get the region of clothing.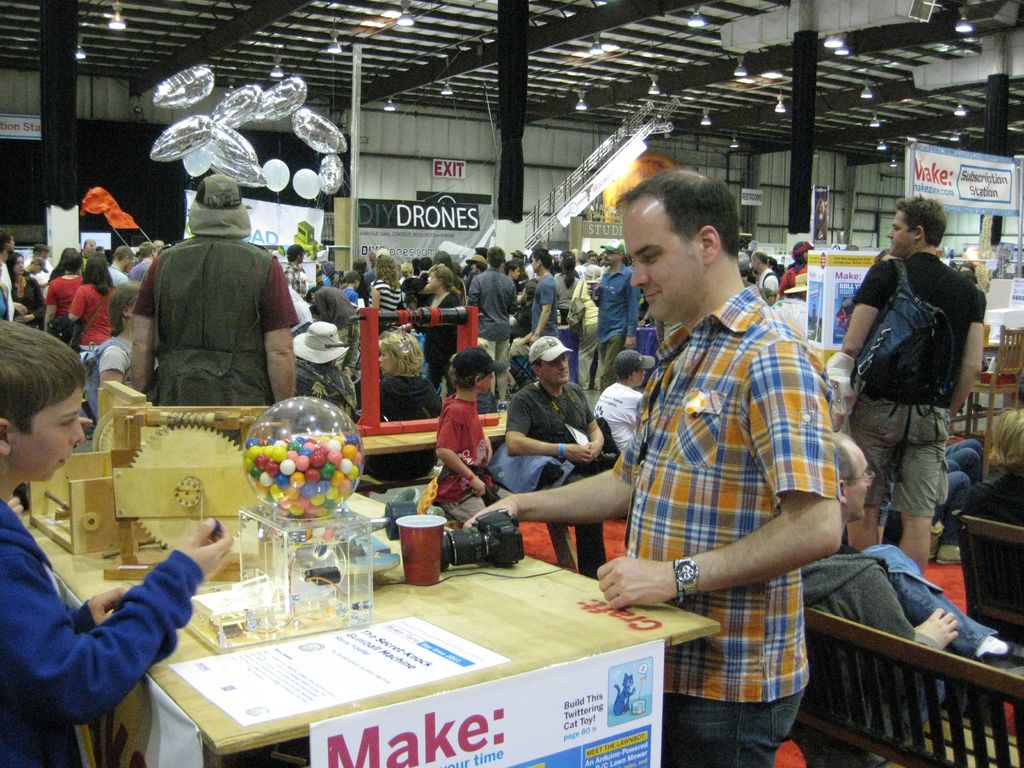
(x1=427, y1=292, x2=461, y2=387).
